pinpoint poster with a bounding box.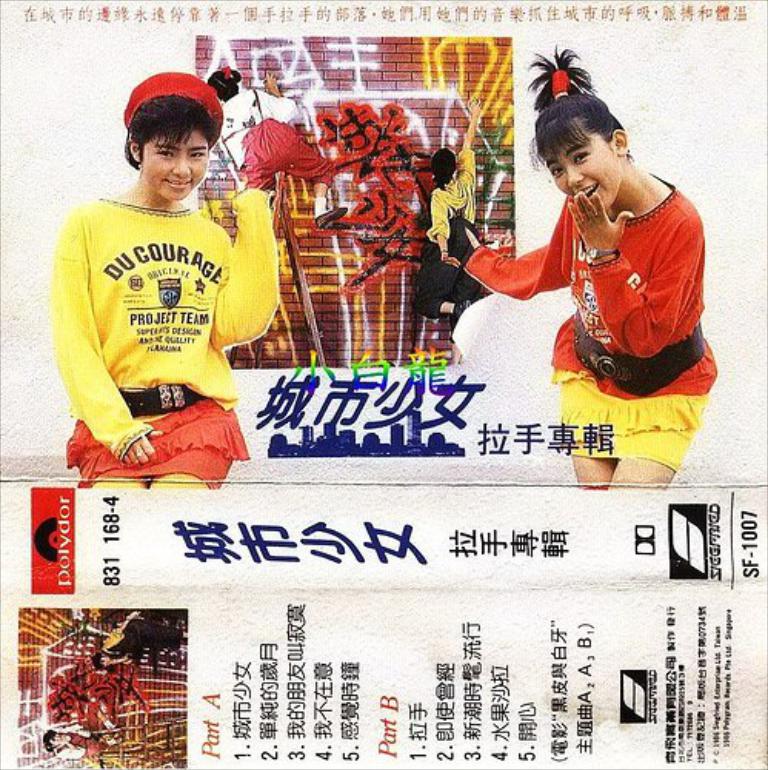
region(0, 0, 766, 768).
